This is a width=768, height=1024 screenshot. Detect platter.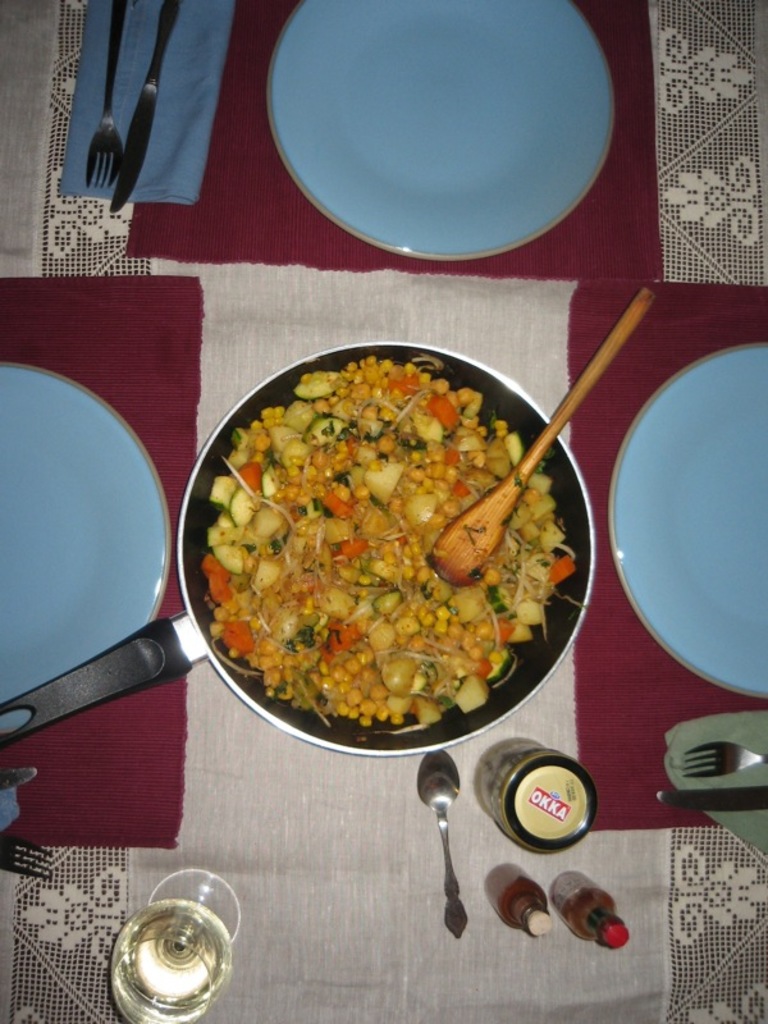
[609,347,767,703].
